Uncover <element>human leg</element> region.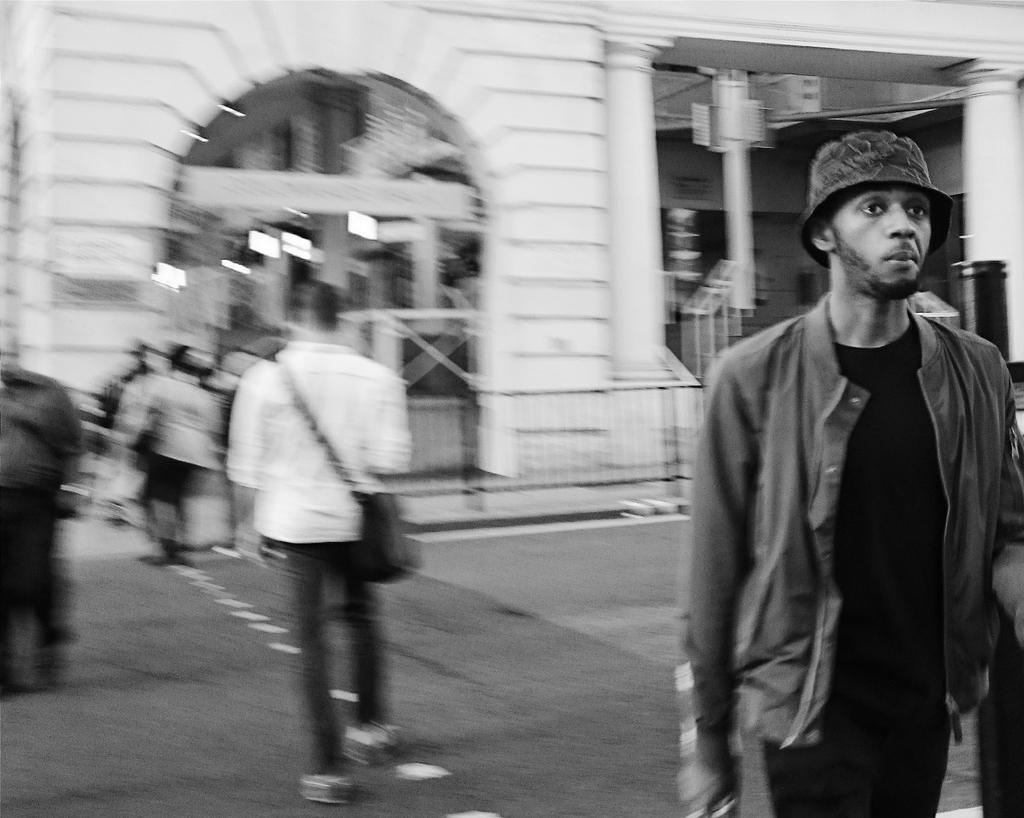
Uncovered: BBox(1, 491, 17, 701).
